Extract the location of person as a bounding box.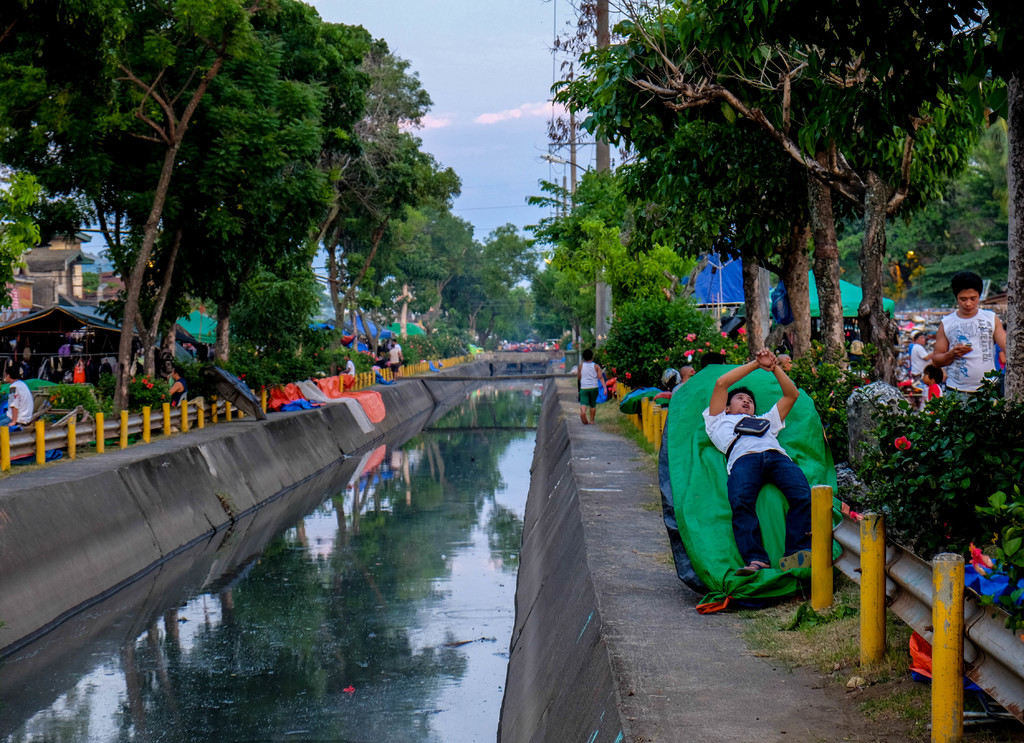
(163,366,189,403).
